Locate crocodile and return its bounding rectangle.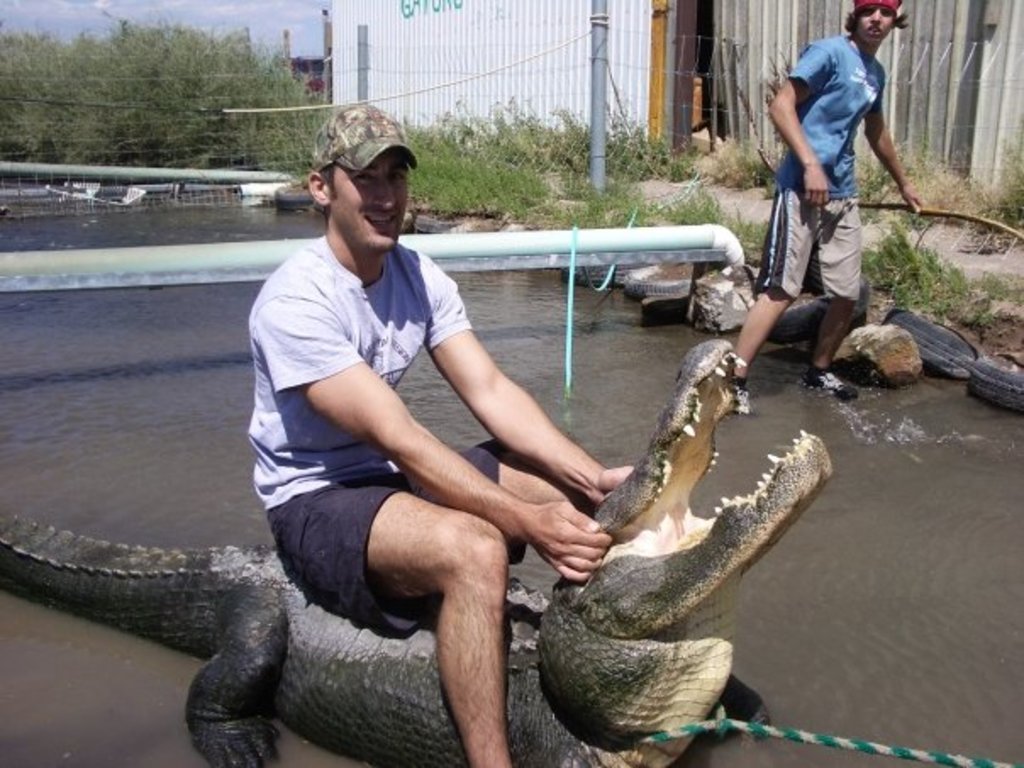
locate(0, 348, 839, 766).
